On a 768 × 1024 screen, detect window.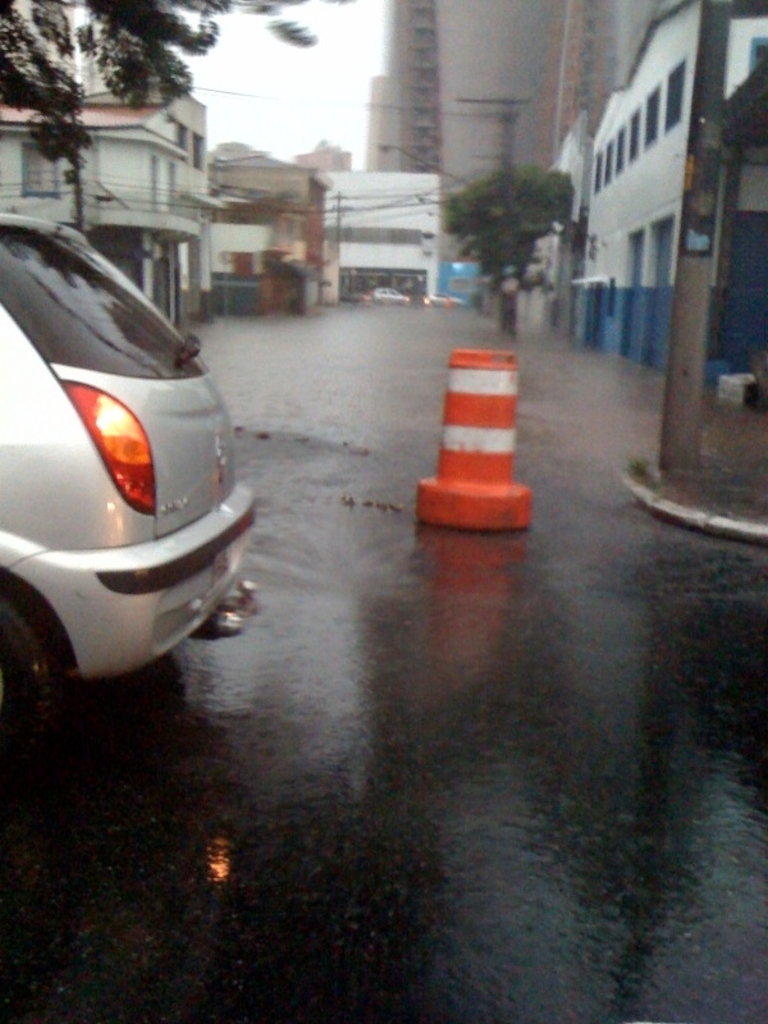
<region>668, 58, 690, 133</region>.
